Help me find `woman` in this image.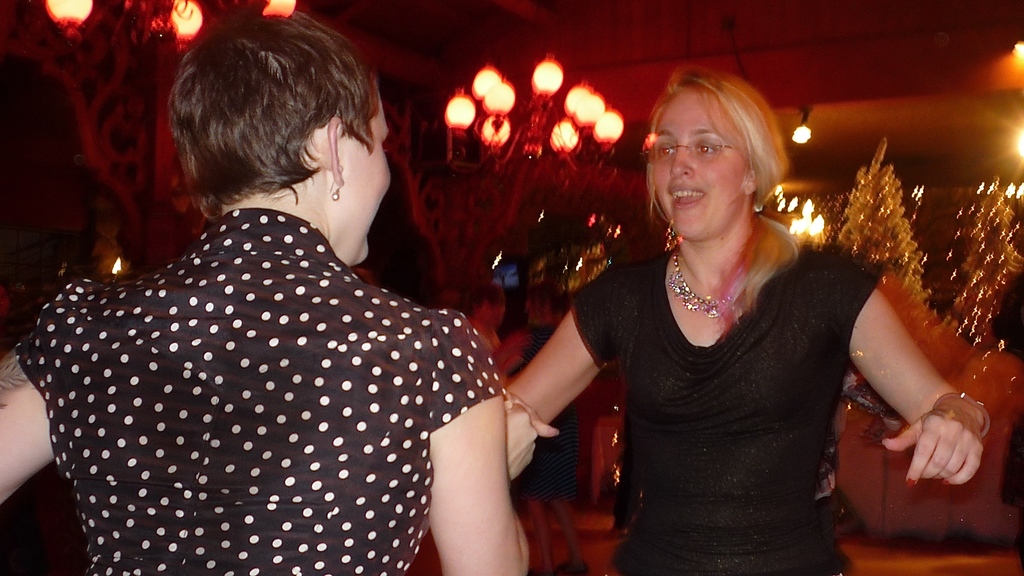
Found it: bbox(0, 12, 541, 575).
